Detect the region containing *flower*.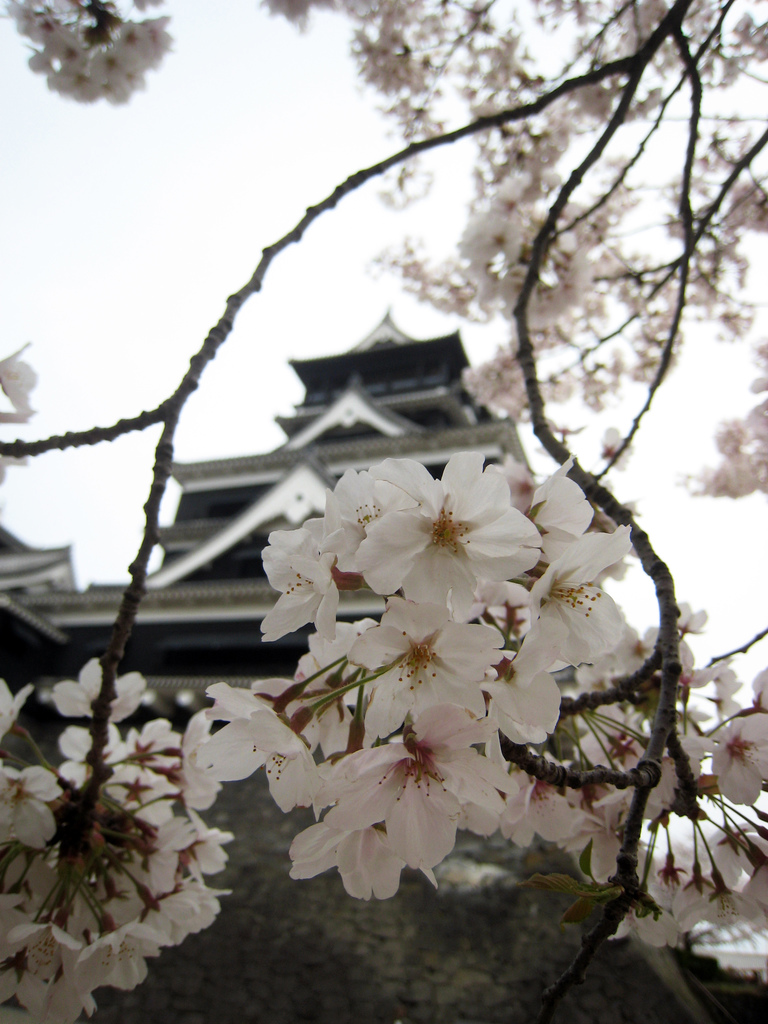
(0,449,23,494).
